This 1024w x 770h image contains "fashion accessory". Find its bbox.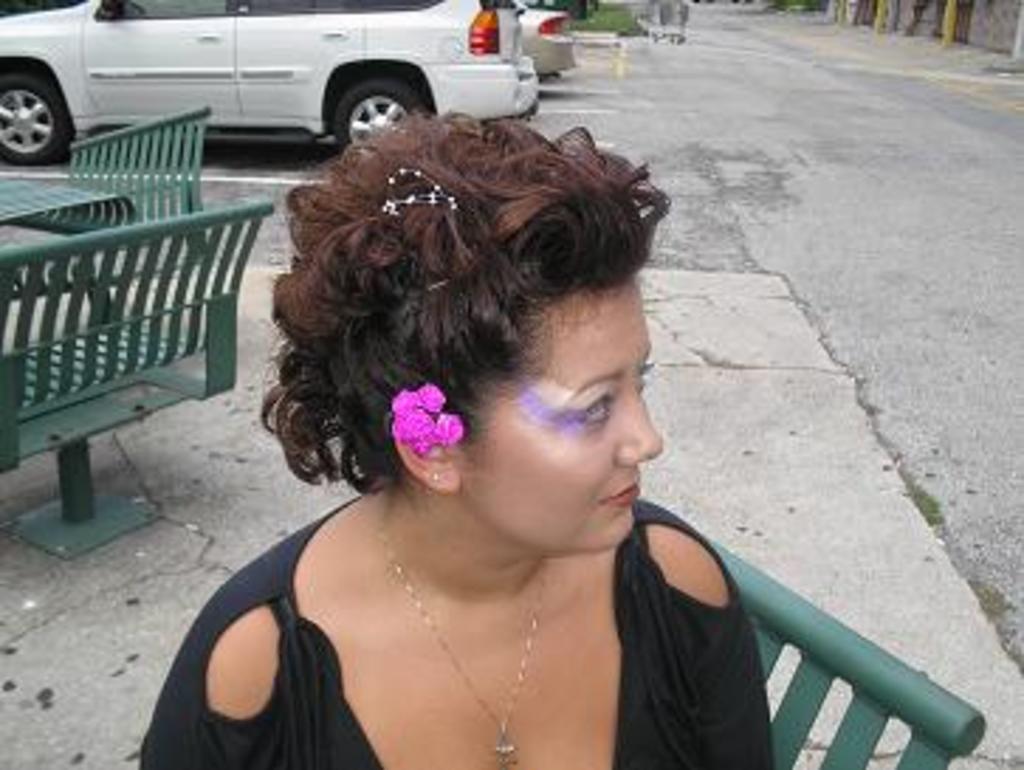
[432,468,440,482].
